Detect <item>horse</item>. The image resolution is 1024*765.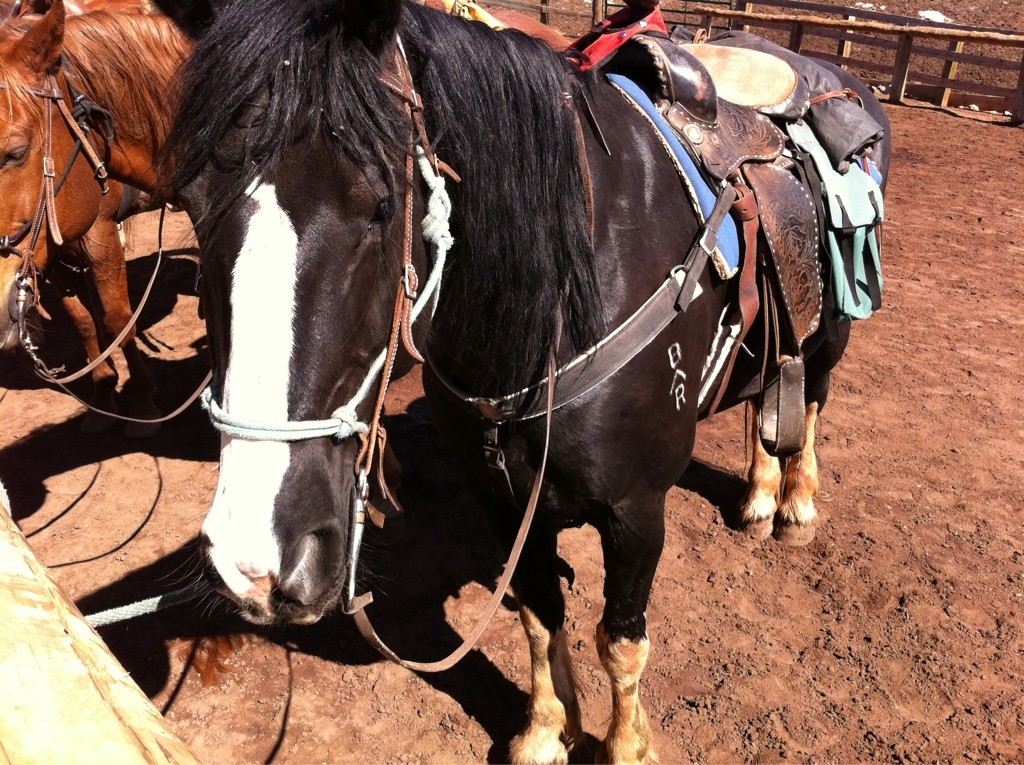
<box>0,0,169,439</box>.
